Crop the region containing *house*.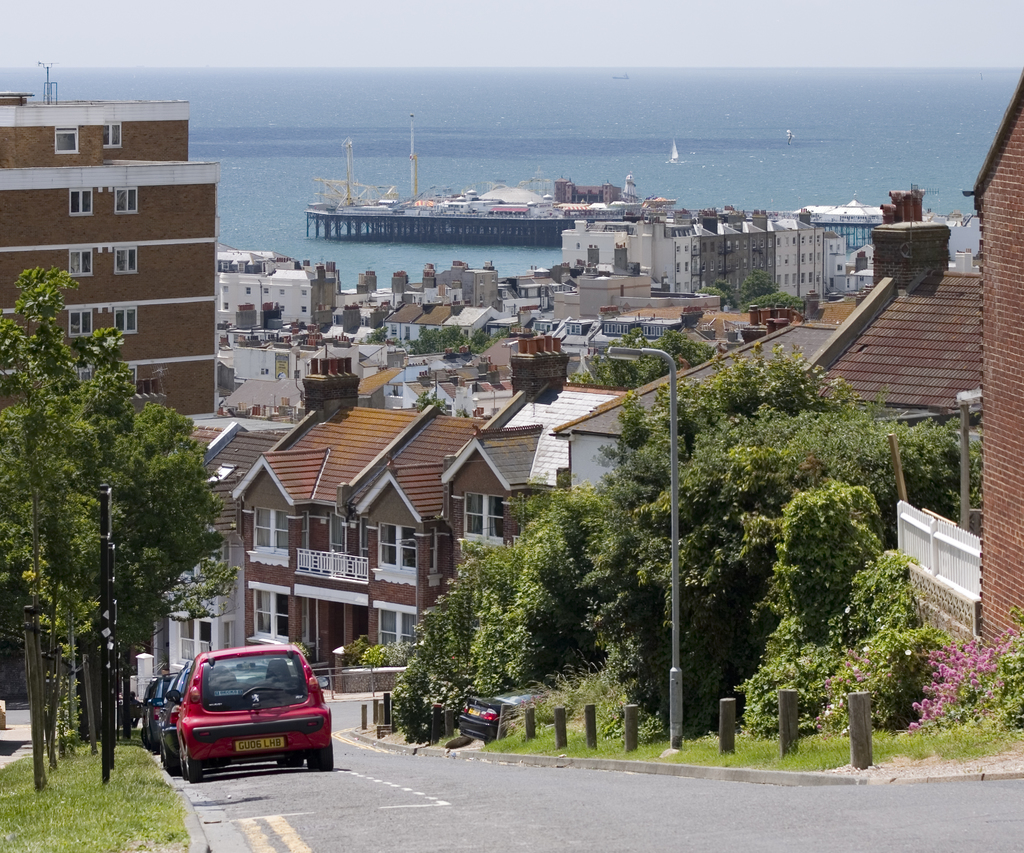
Crop region: <region>825, 258, 992, 472</region>.
